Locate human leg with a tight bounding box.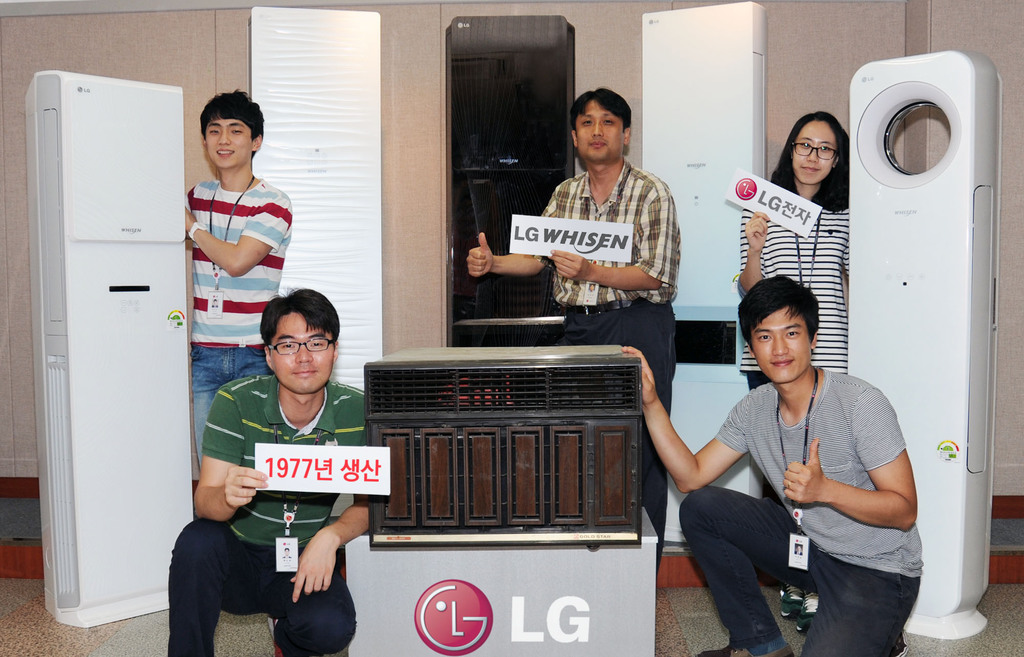
pyautogui.locateOnScreen(191, 333, 229, 488).
